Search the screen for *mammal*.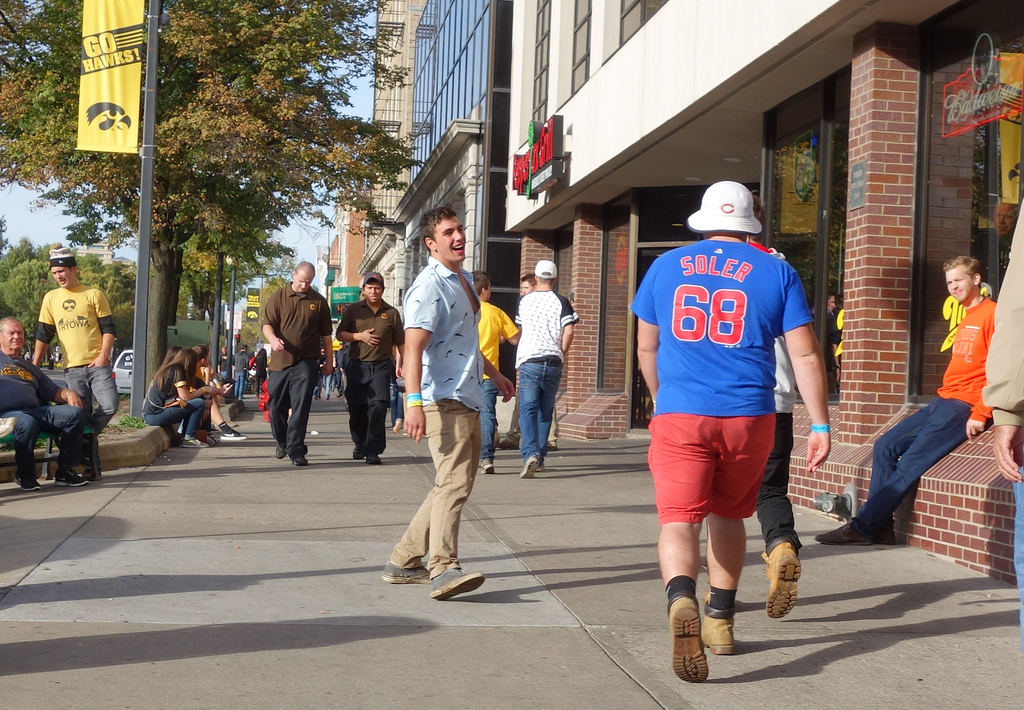
Found at 499/273/562/452.
